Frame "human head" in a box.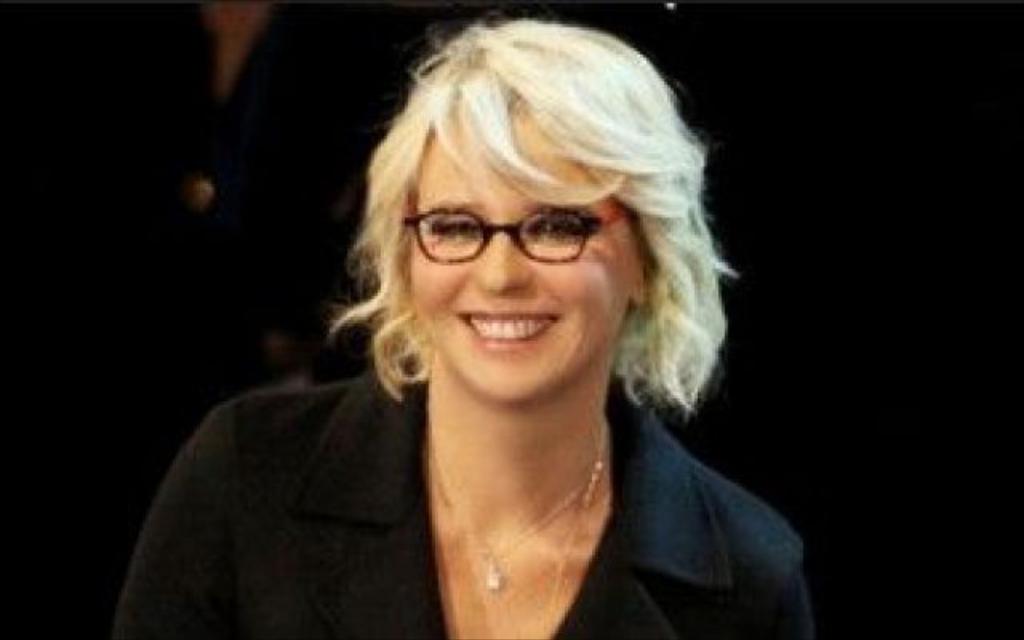
rect(363, 16, 738, 422).
